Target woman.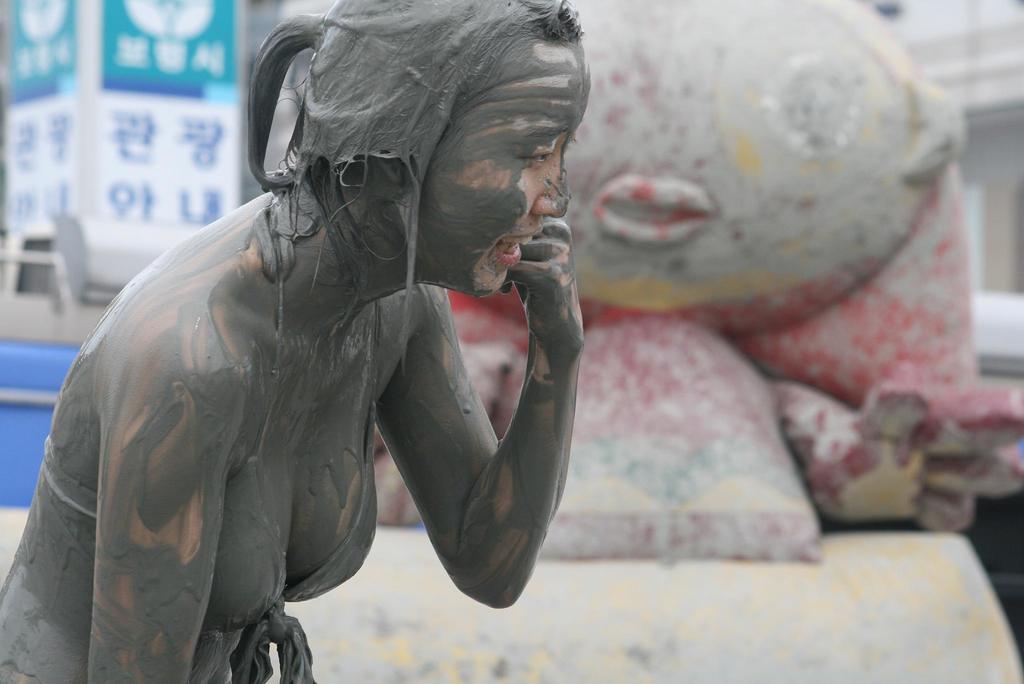
Target region: 17/0/679/677.
